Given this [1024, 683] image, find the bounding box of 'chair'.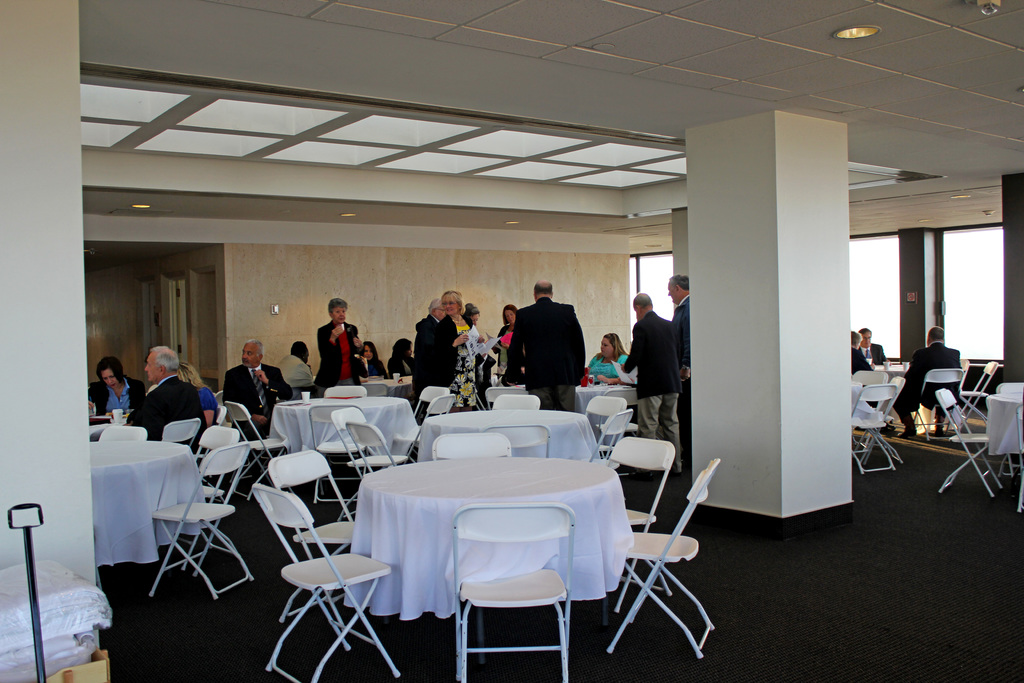
select_region(951, 356, 996, 432).
